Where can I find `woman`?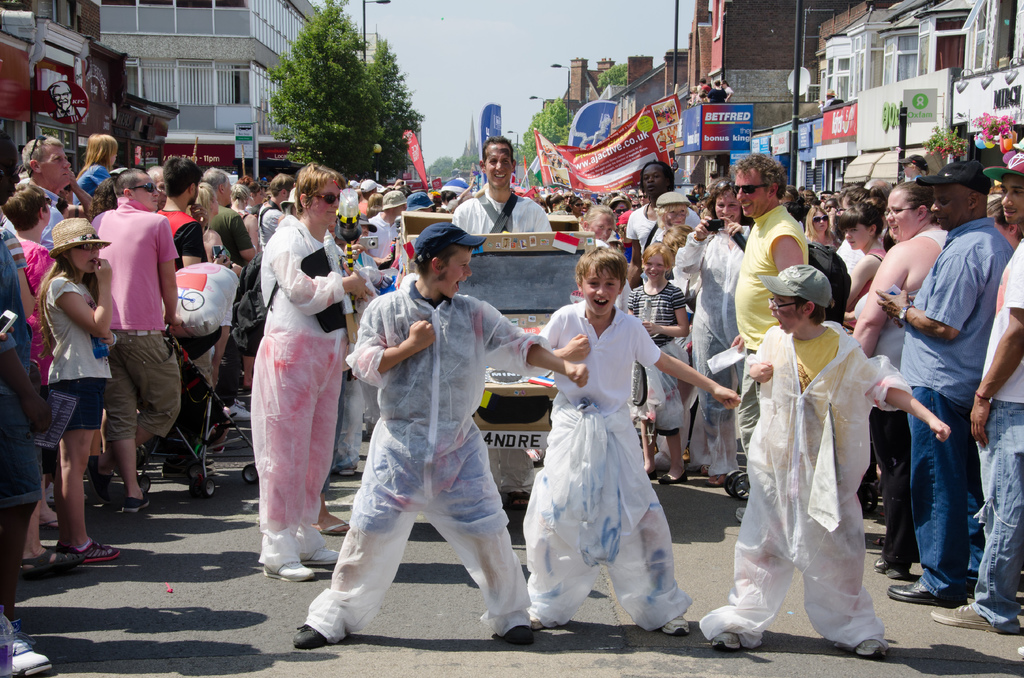
You can find it at <region>228, 183, 264, 251</region>.
